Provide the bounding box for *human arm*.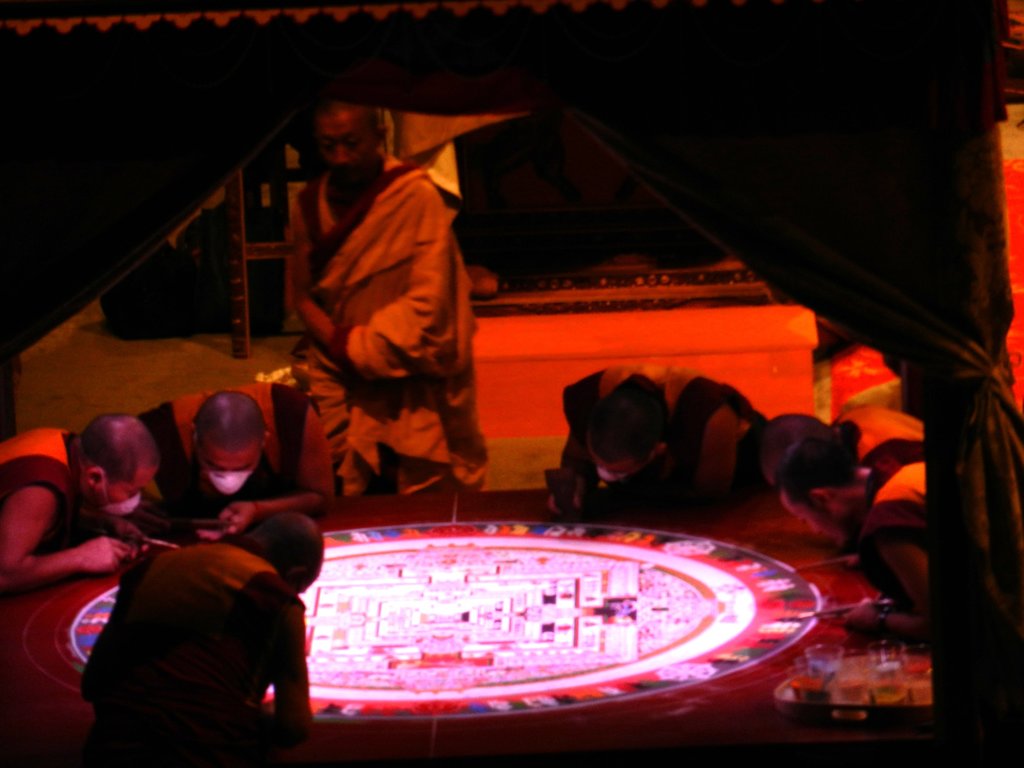
{"left": 268, "top": 640, "right": 308, "bottom": 754}.
